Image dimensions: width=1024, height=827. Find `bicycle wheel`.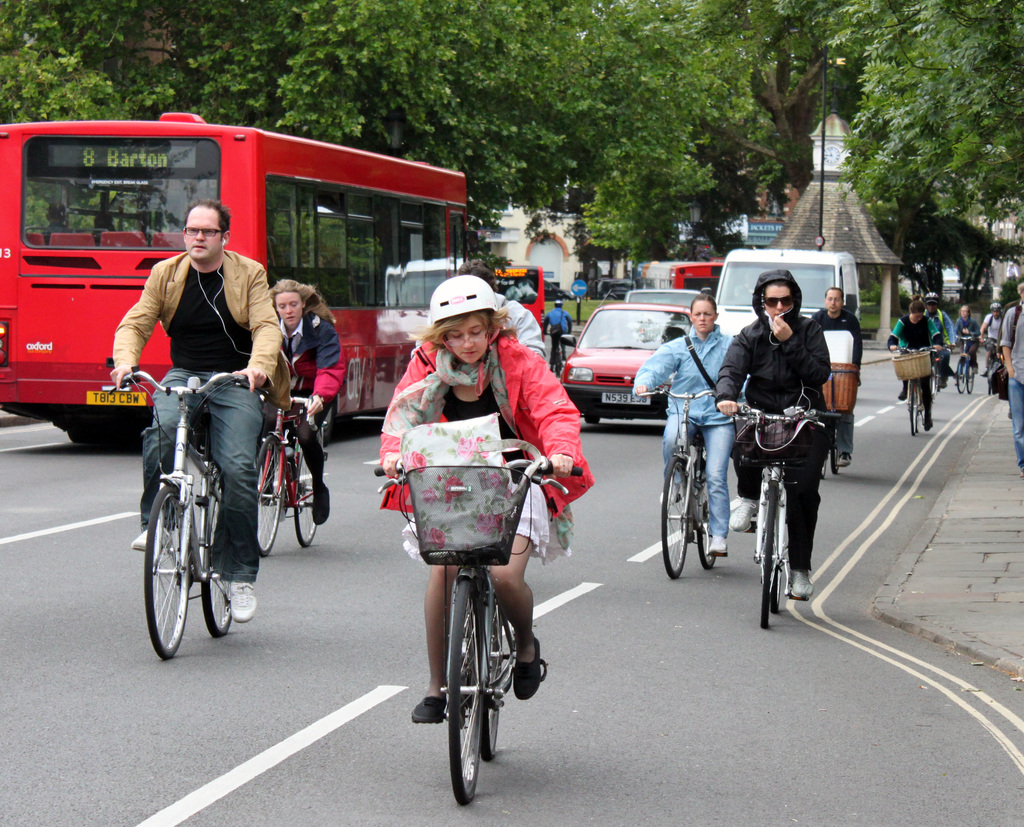
[left=437, top=574, right=490, bottom=817].
